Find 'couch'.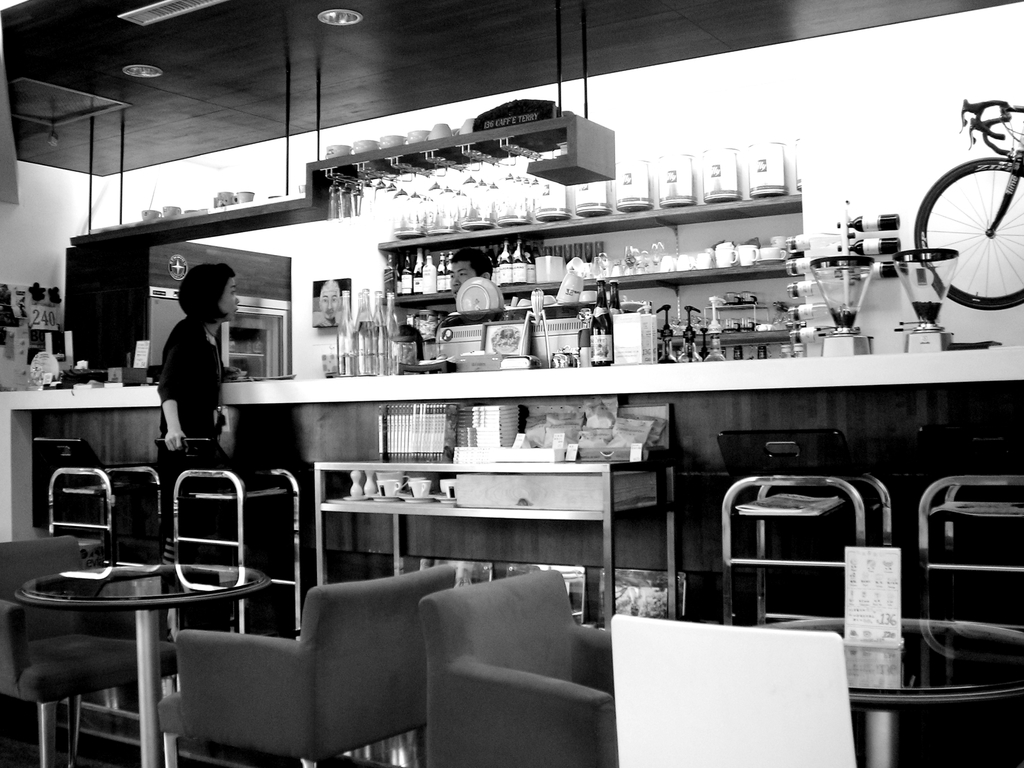
174:563:453:767.
